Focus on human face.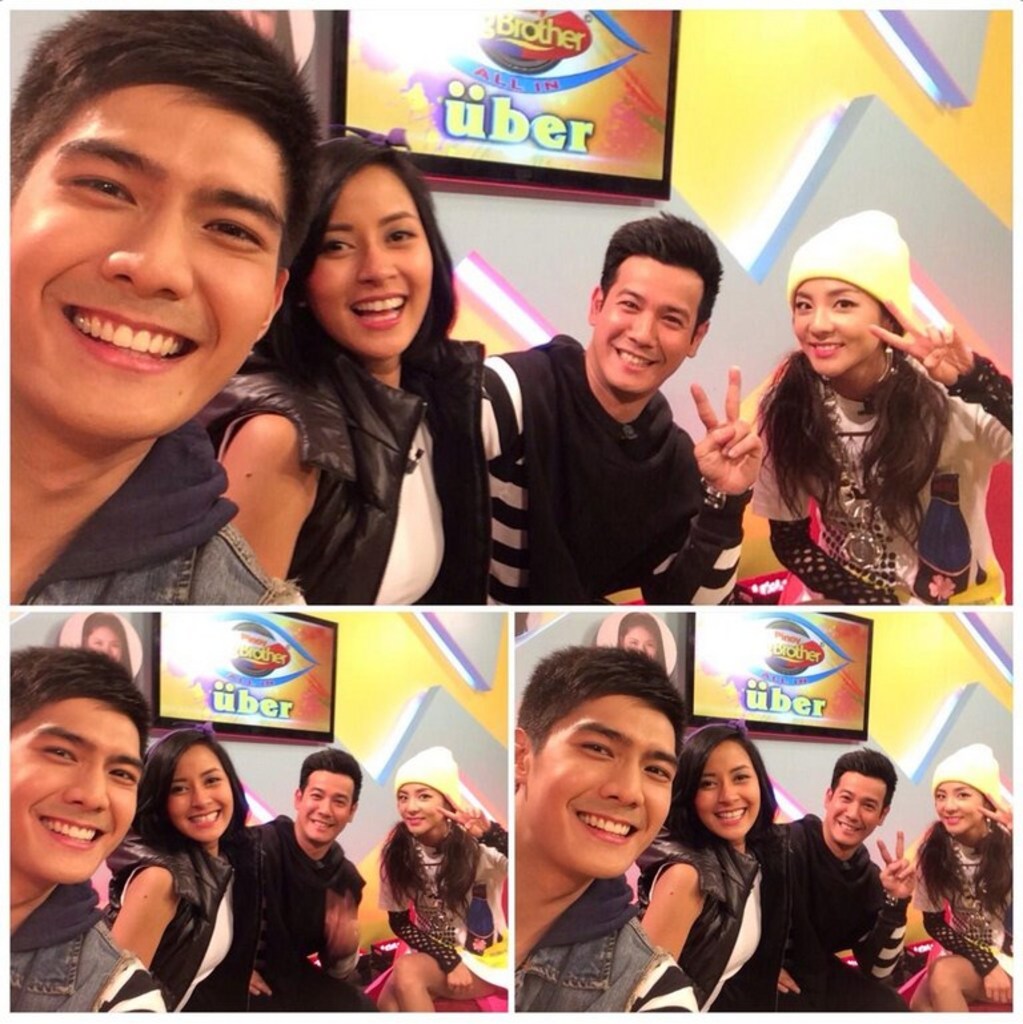
Focused at bbox=(794, 278, 879, 372).
